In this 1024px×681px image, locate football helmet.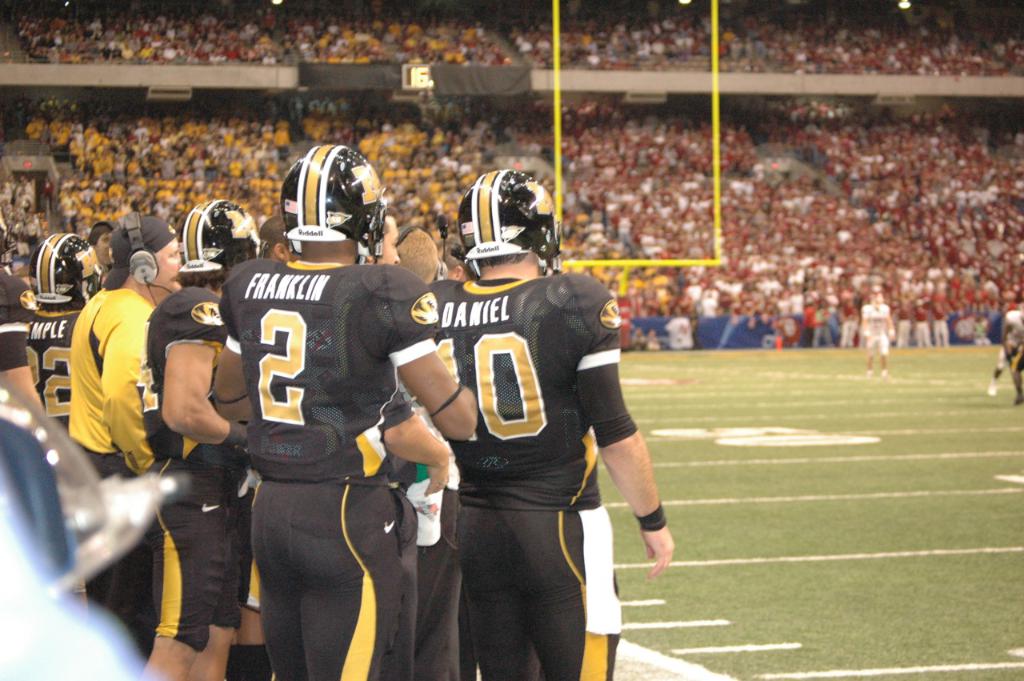
Bounding box: box=[272, 134, 383, 247].
